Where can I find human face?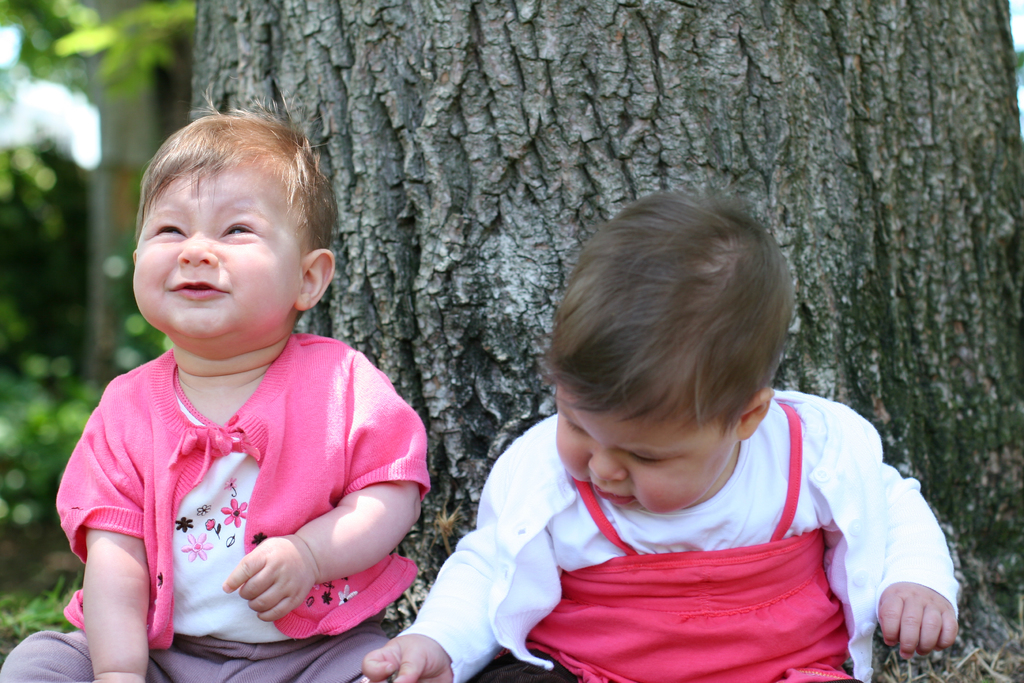
You can find it at bbox=[133, 152, 310, 336].
